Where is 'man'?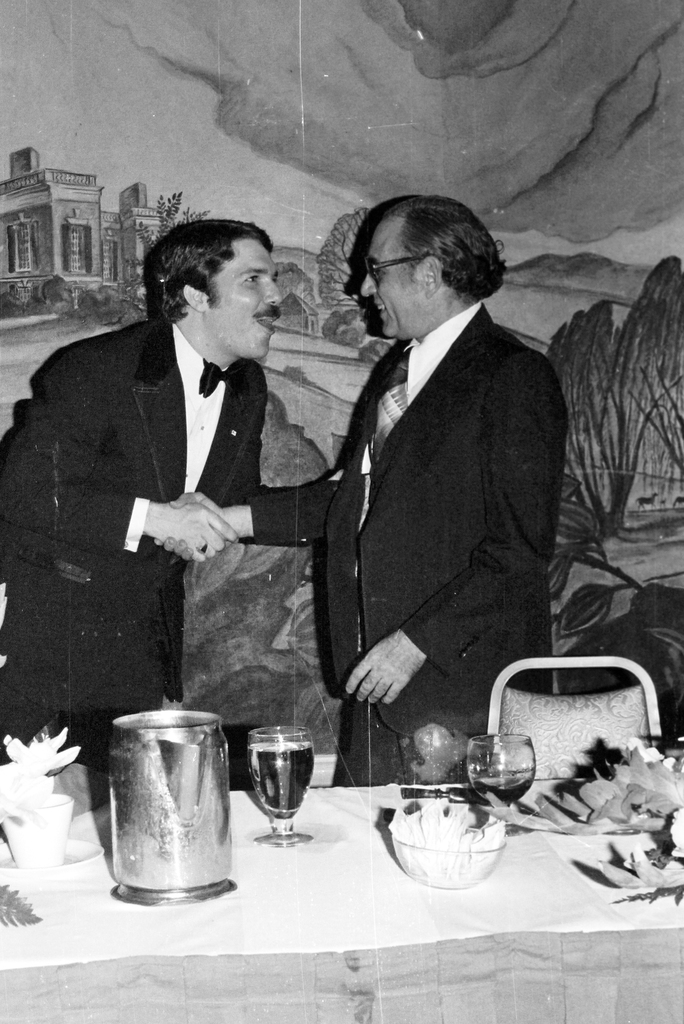
[left=149, top=188, right=560, bottom=783].
